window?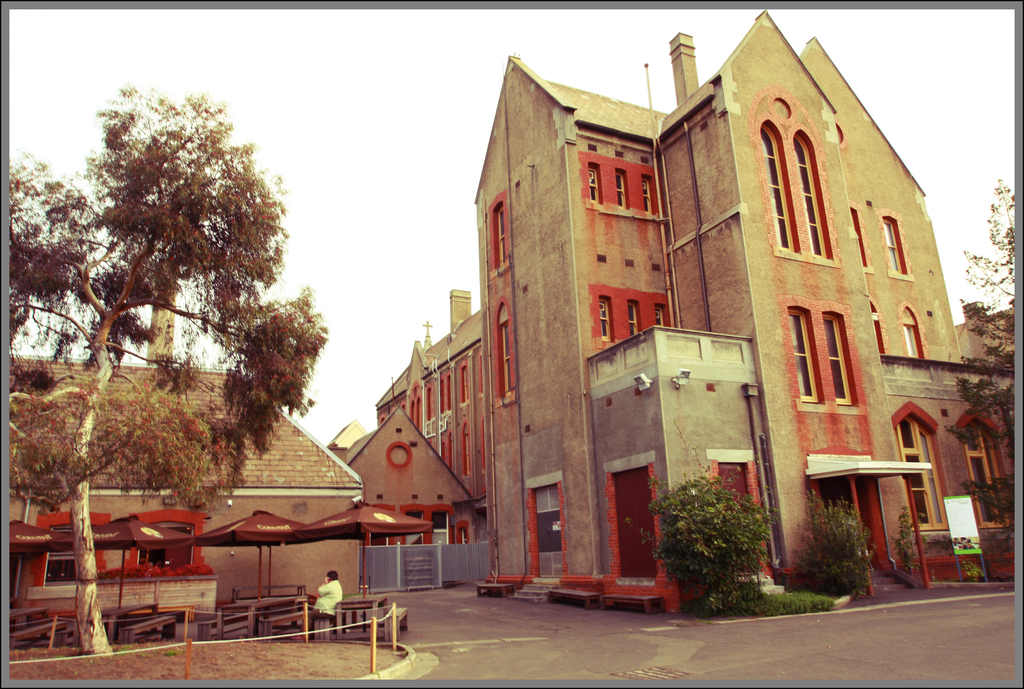
locate(493, 311, 518, 407)
